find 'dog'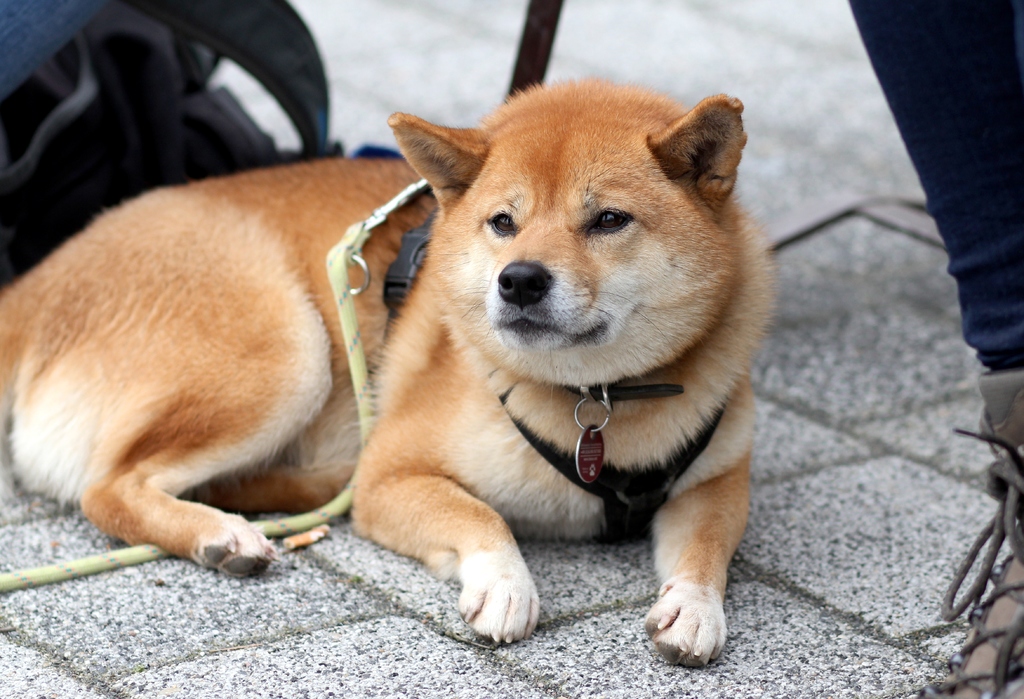
[0,76,776,666]
